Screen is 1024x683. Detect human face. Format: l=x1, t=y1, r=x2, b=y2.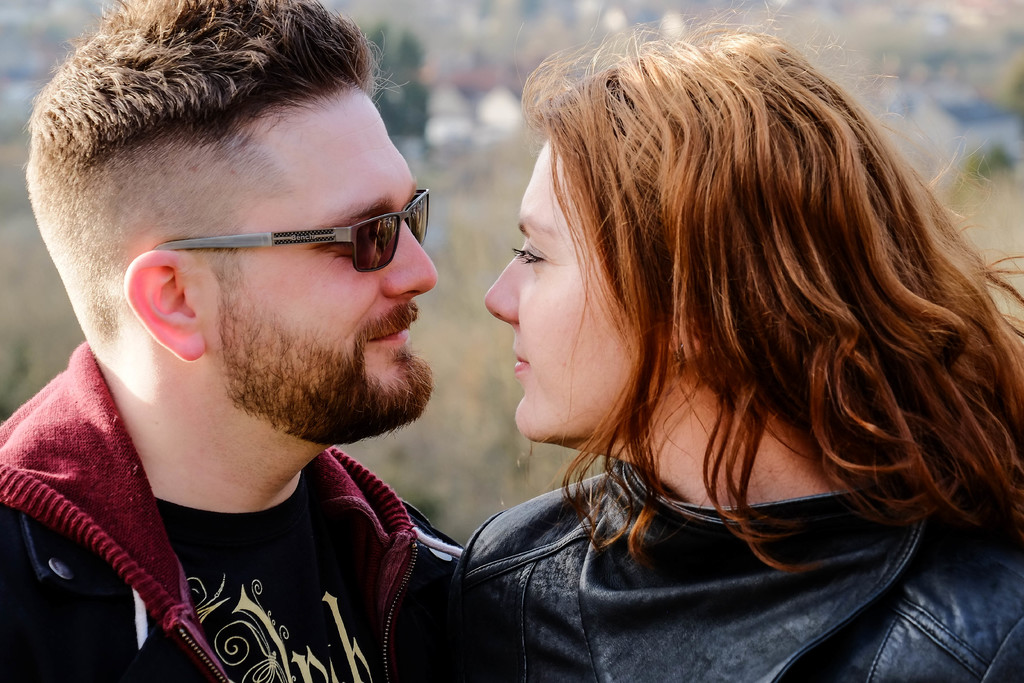
l=481, t=133, r=679, b=456.
